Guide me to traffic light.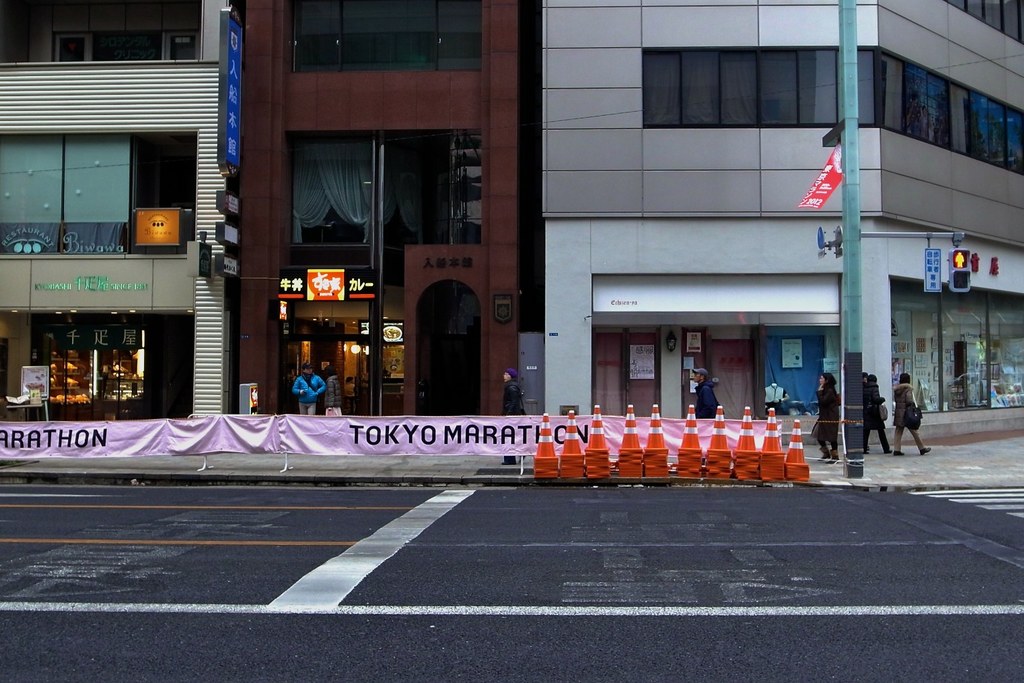
Guidance: Rect(951, 250, 970, 296).
